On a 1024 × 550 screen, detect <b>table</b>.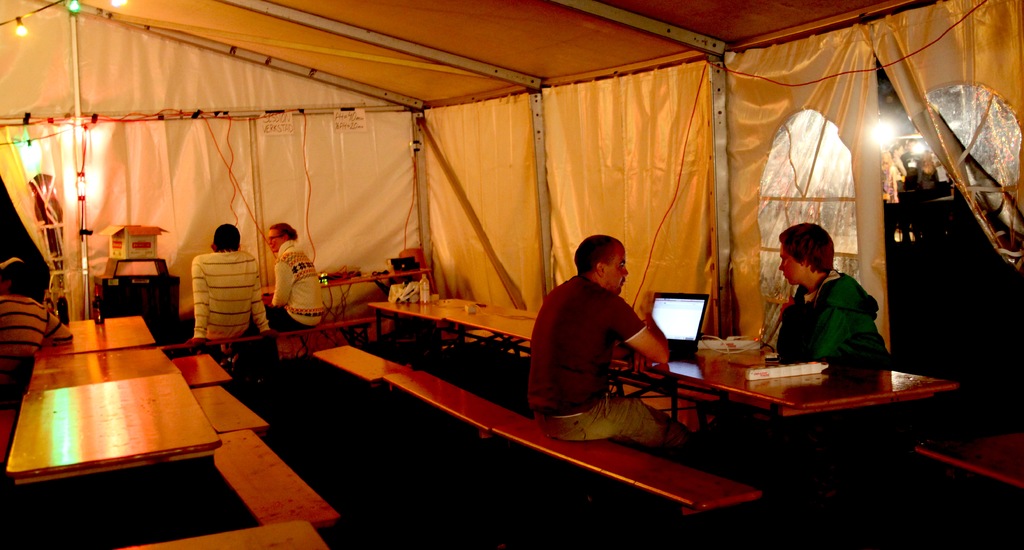
[x1=264, y1=264, x2=414, y2=318].
